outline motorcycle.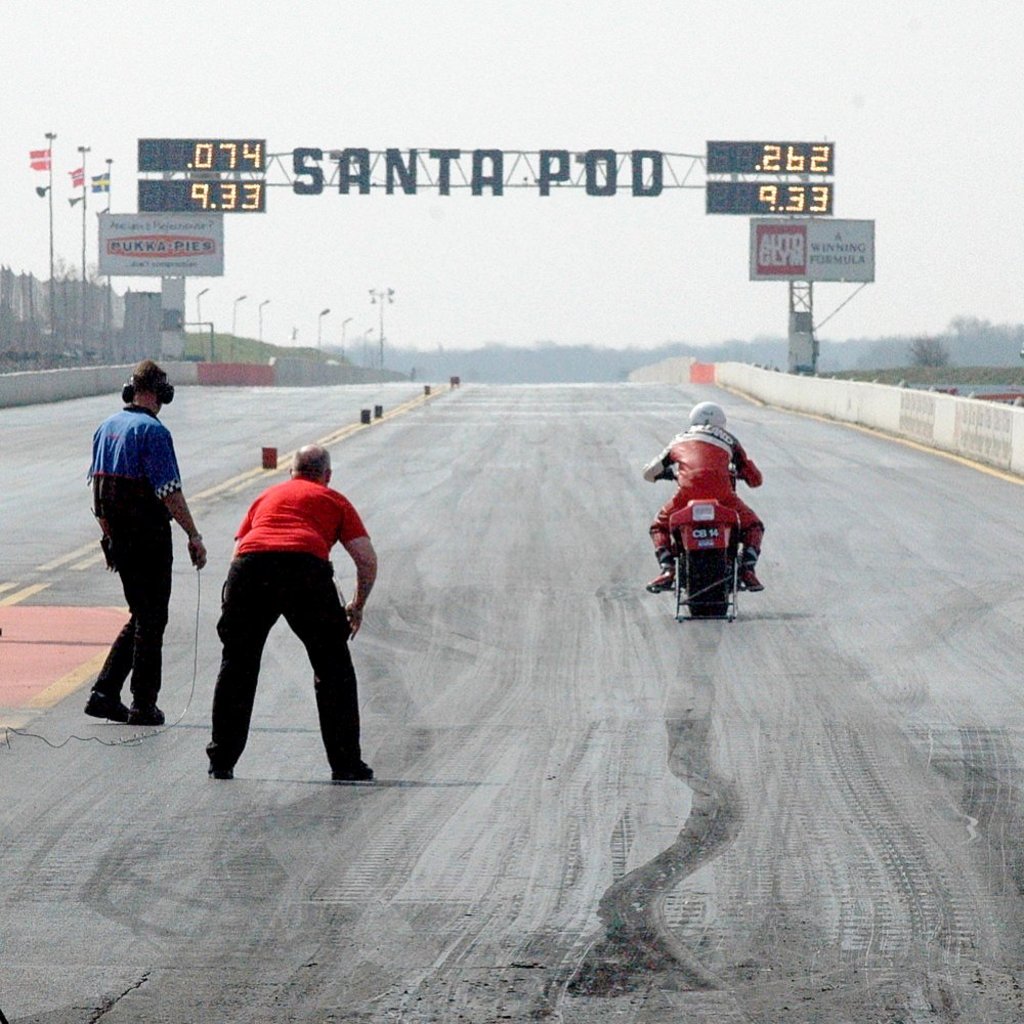
Outline: rect(641, 461, 783, 621).
